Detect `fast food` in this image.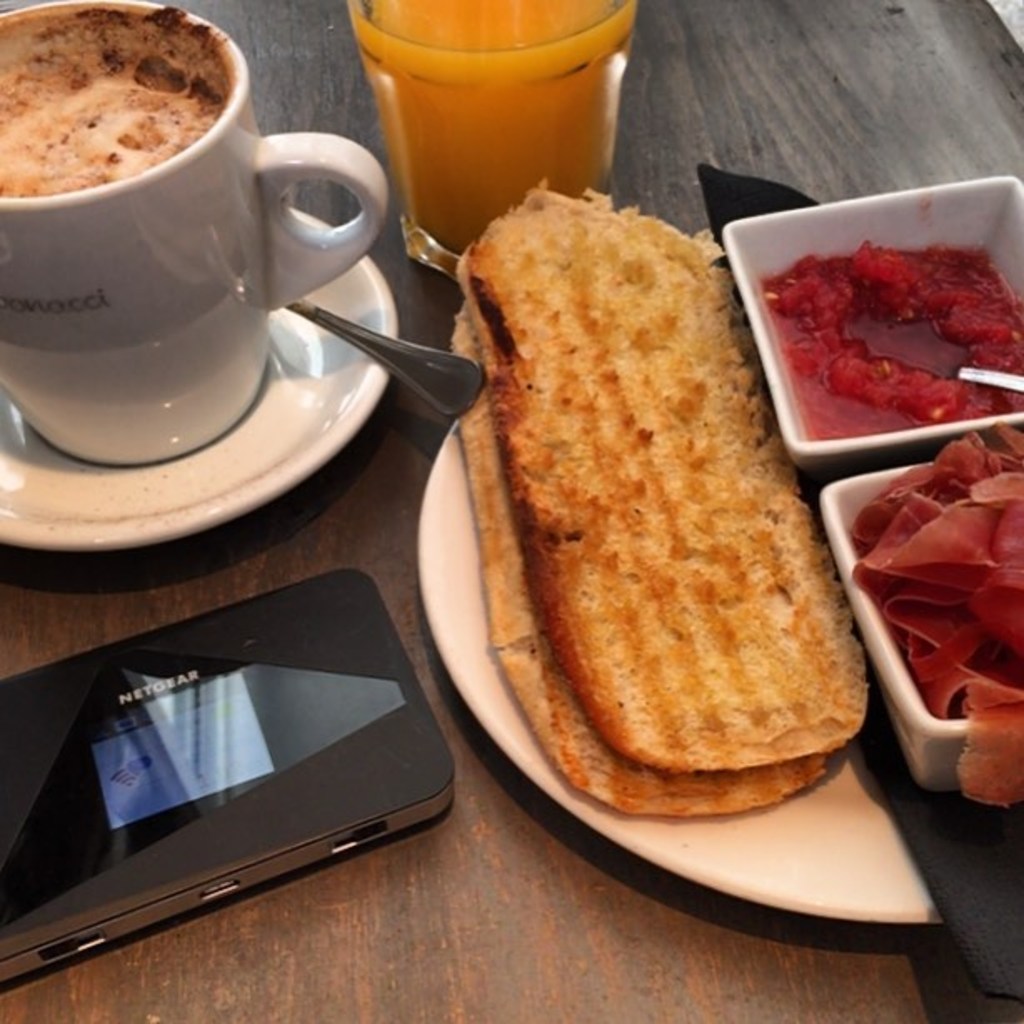
Detection: [left=447, top=173, right=774, bottom=737].
